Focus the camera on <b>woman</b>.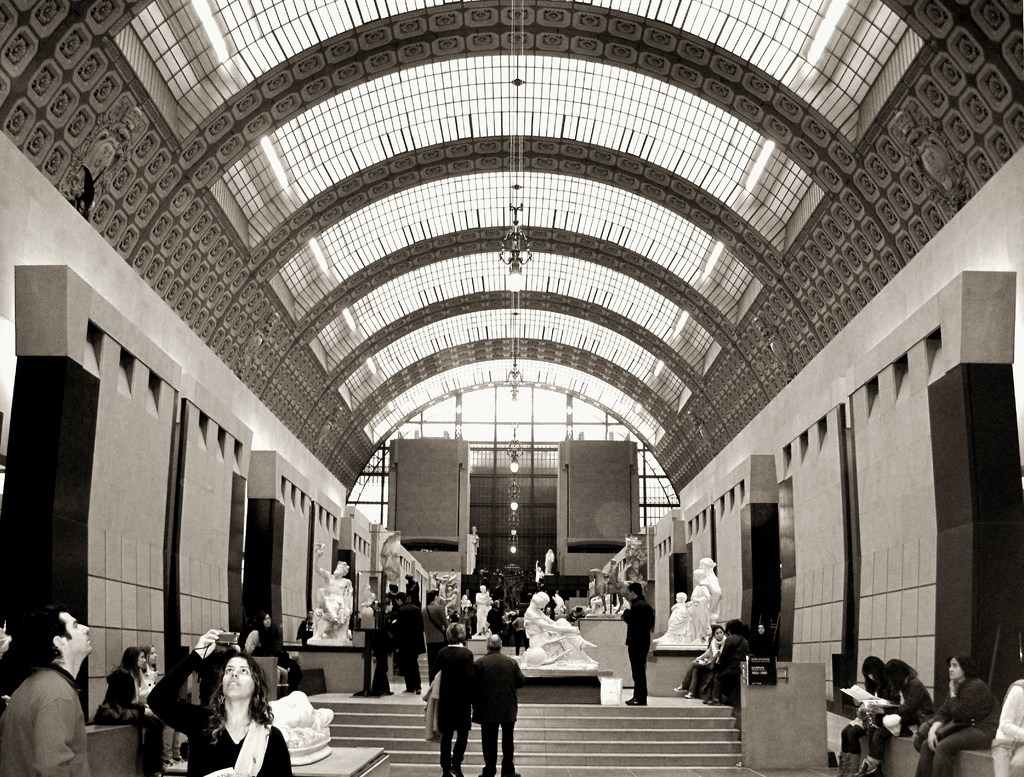
Focus region: pyautogui.locateOnScreen(471, 584, 493, 633).
